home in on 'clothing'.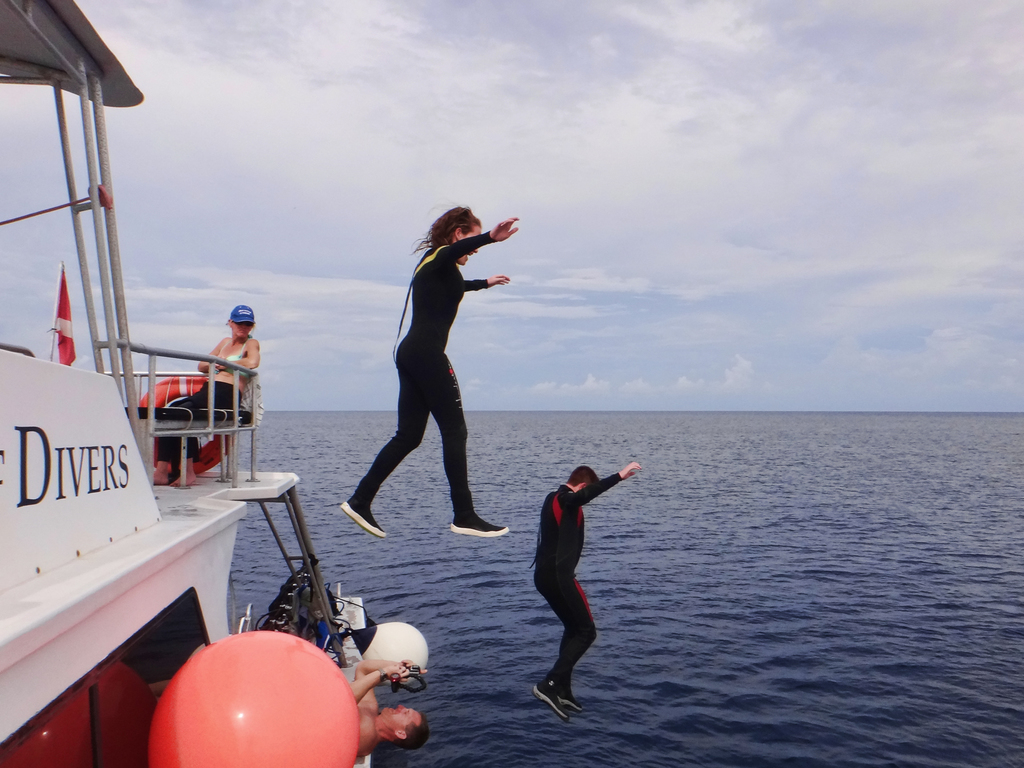
Homed in at <region>534, 474, 623, 685</region>.
